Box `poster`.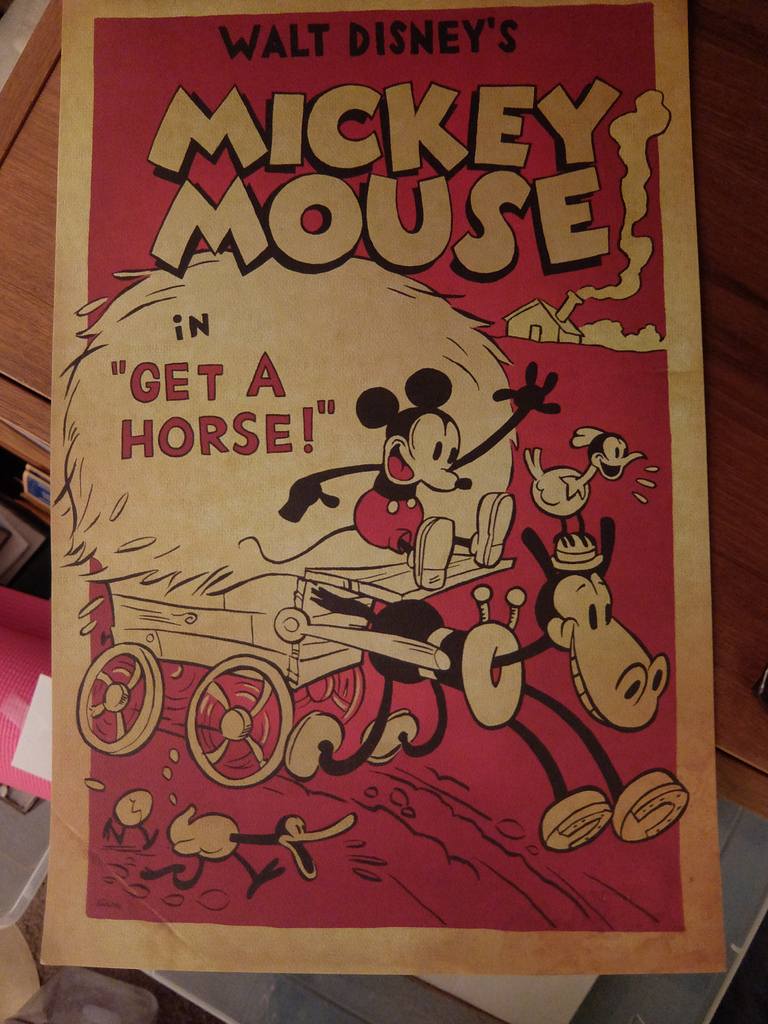
<box>42,0,724,978</box>.
